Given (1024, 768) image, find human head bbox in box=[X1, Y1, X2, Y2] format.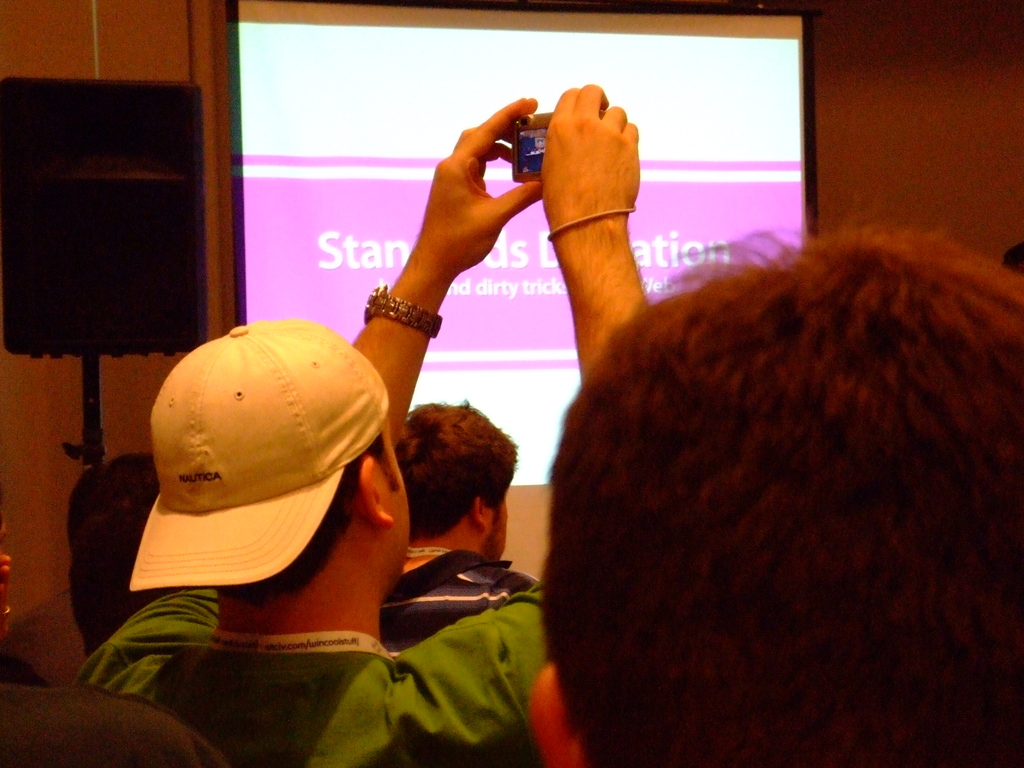
box=[125, 315, 411, 596].
